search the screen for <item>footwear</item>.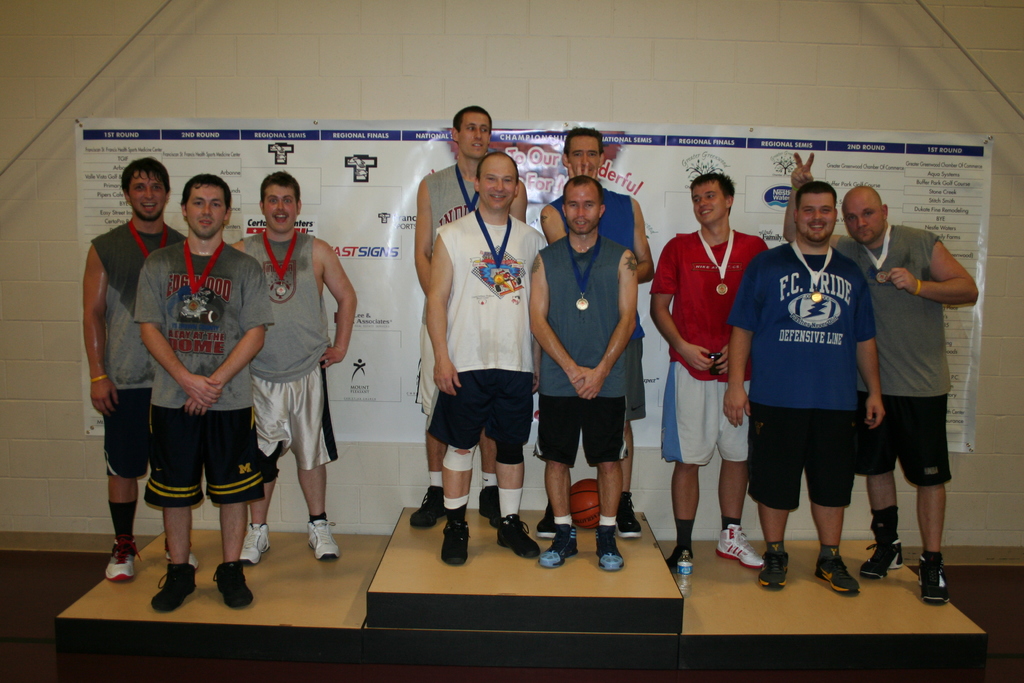
Found at Rect(758, 551, 792, 592).
